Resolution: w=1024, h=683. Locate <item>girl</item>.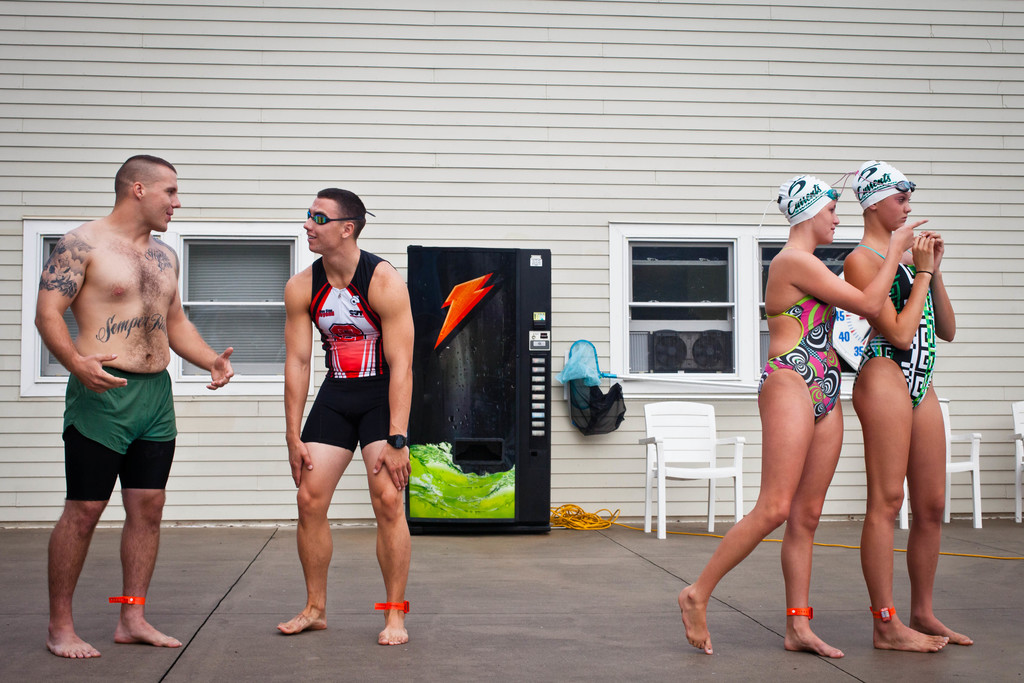
[x1=842, y1=152, x2=973, y2=652].
